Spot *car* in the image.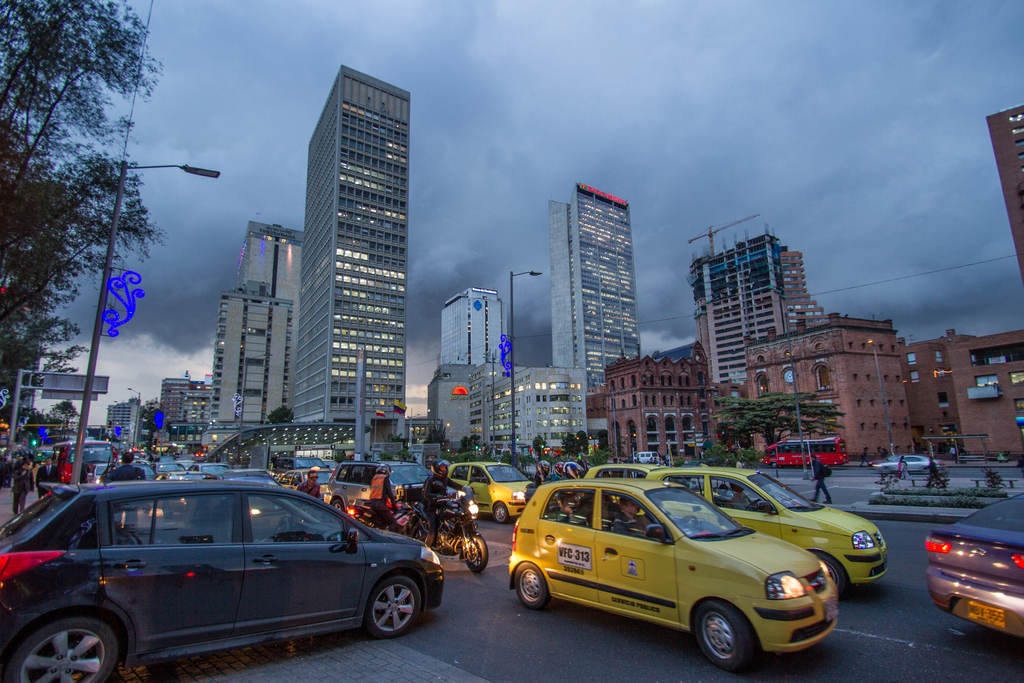
*car* found at <box>217,465,278,489</box>.
